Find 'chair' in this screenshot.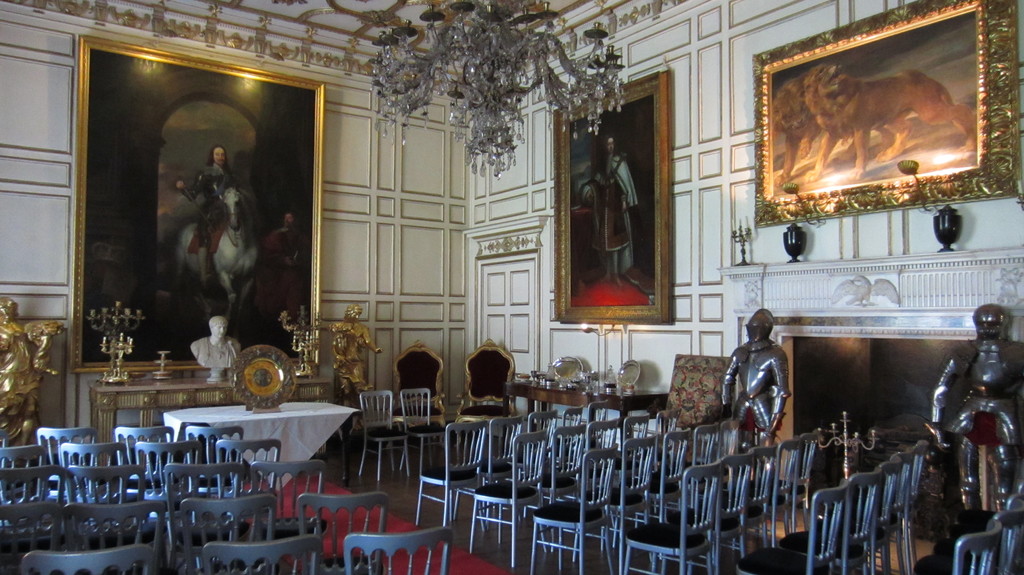
The bounding box for 'chair' is 624:460:716:574.
